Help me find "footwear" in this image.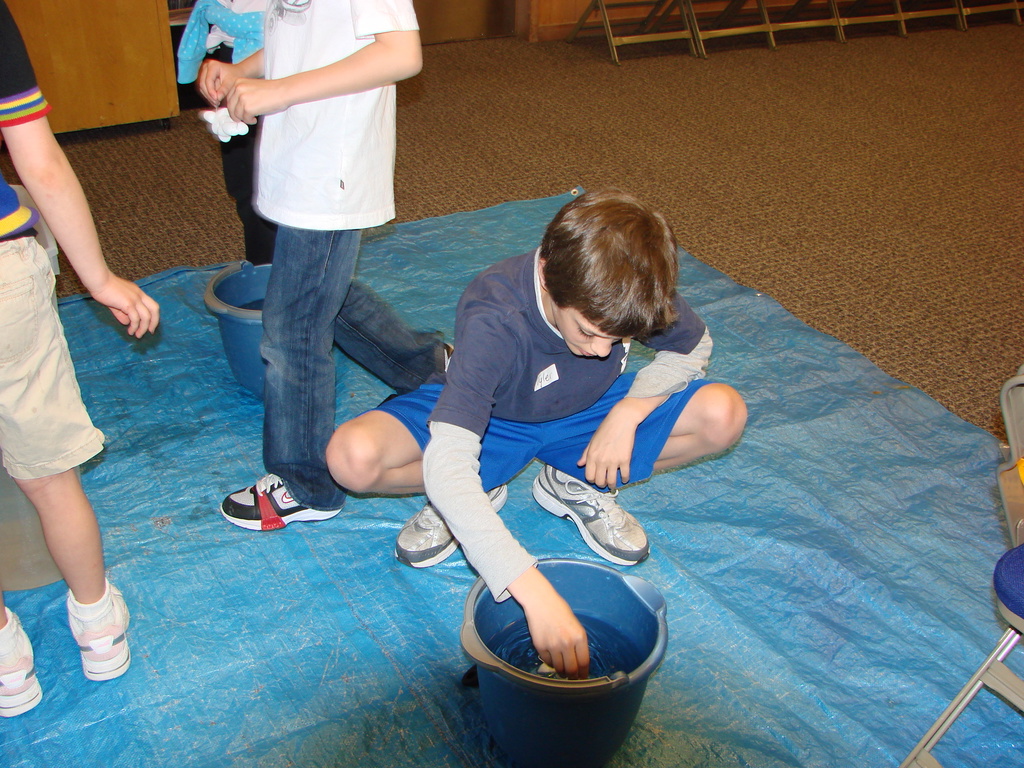
Found it: 217, 468, 340, 529.
